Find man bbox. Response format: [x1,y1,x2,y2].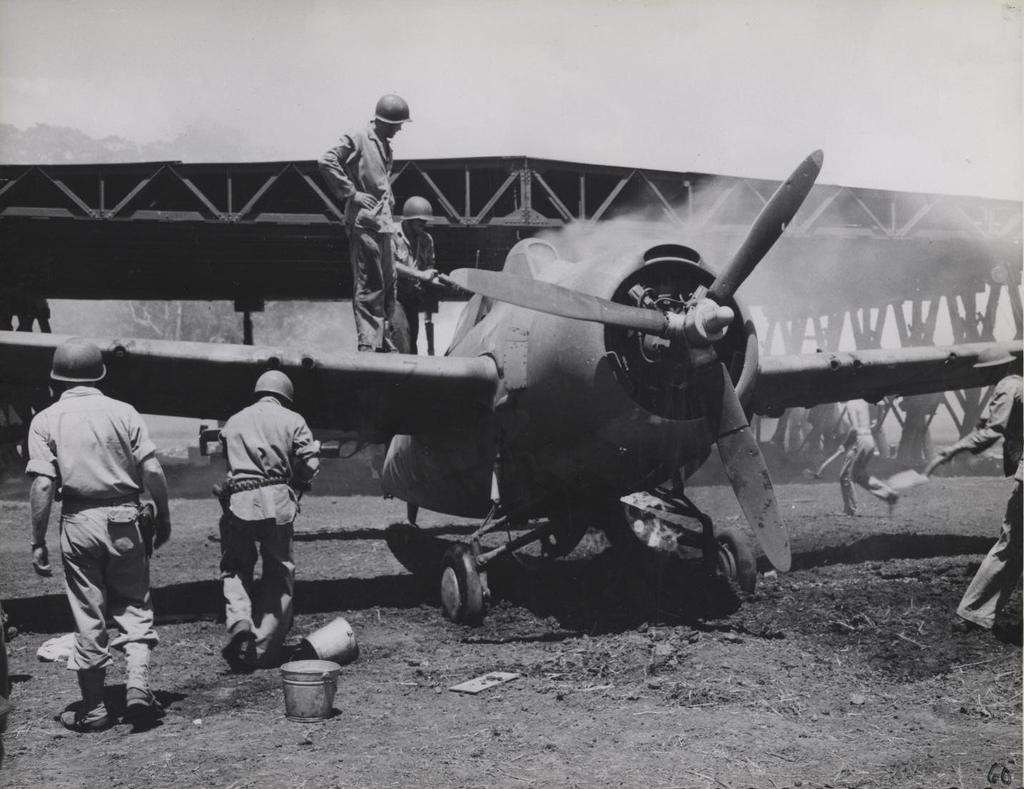
[821,389,898,521].
